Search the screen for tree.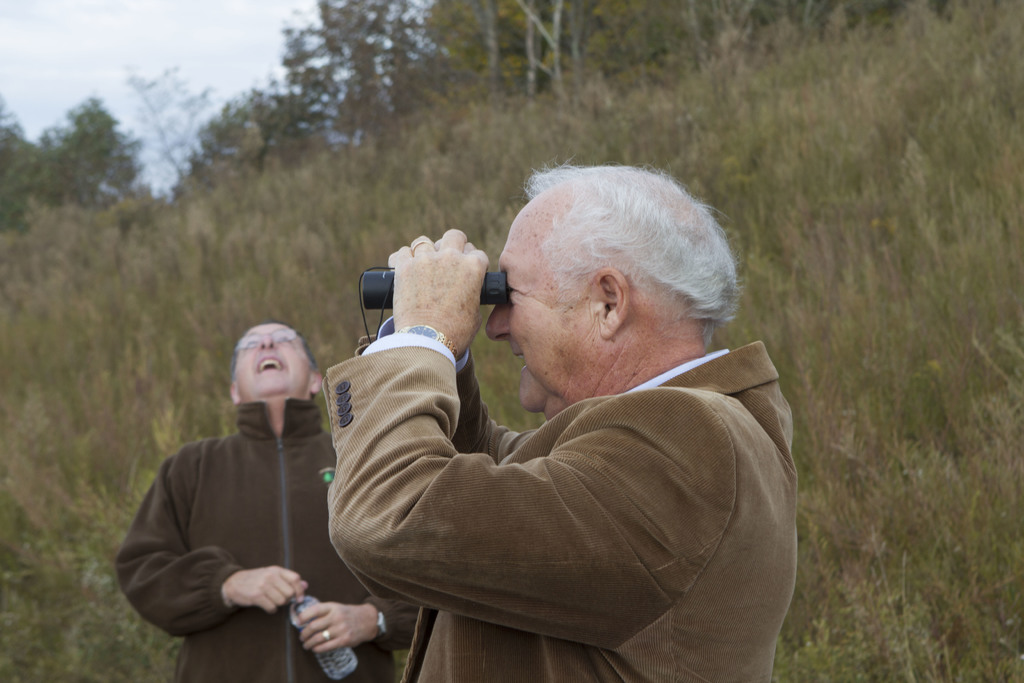
Found at pyautogui.locateOnScreen(36, 78, 139, 217).
